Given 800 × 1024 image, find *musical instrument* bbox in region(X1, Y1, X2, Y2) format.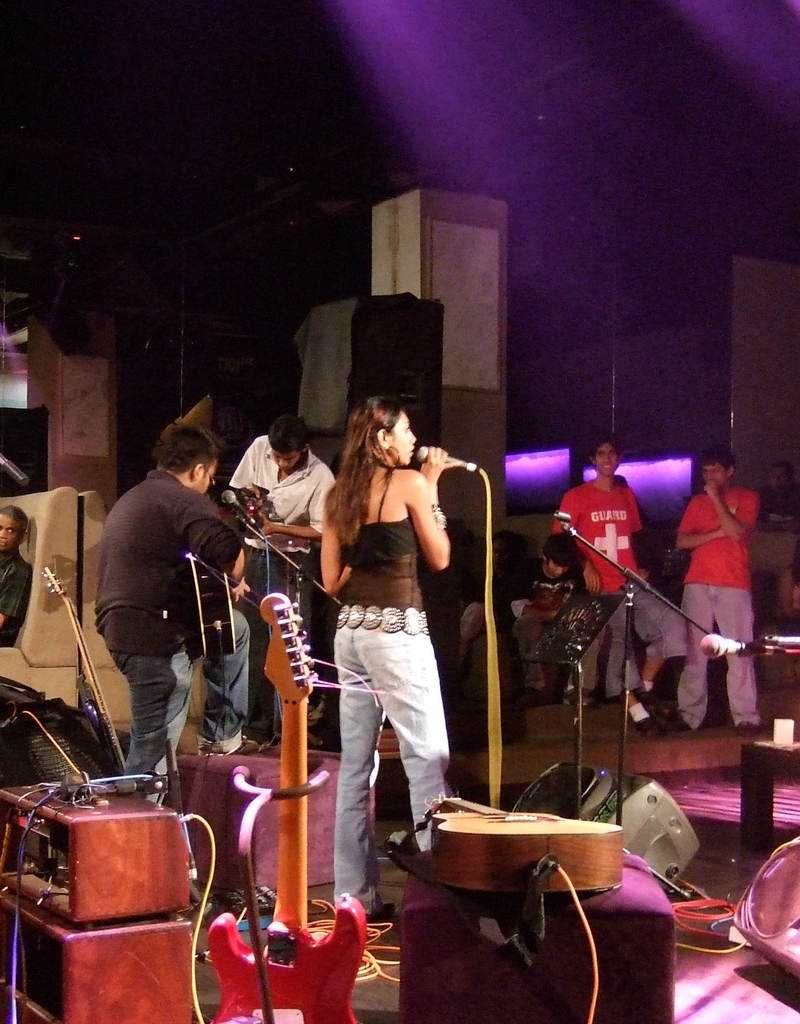
region(404, 792, 635, 899).
